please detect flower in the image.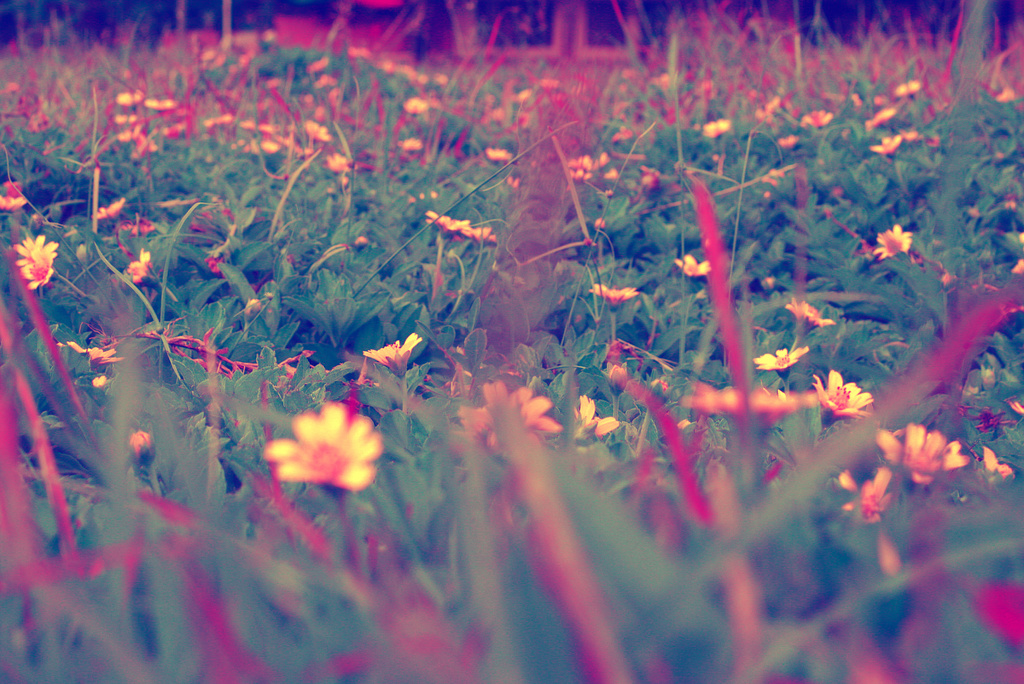
bbox=[119, 87, 141, 113].
